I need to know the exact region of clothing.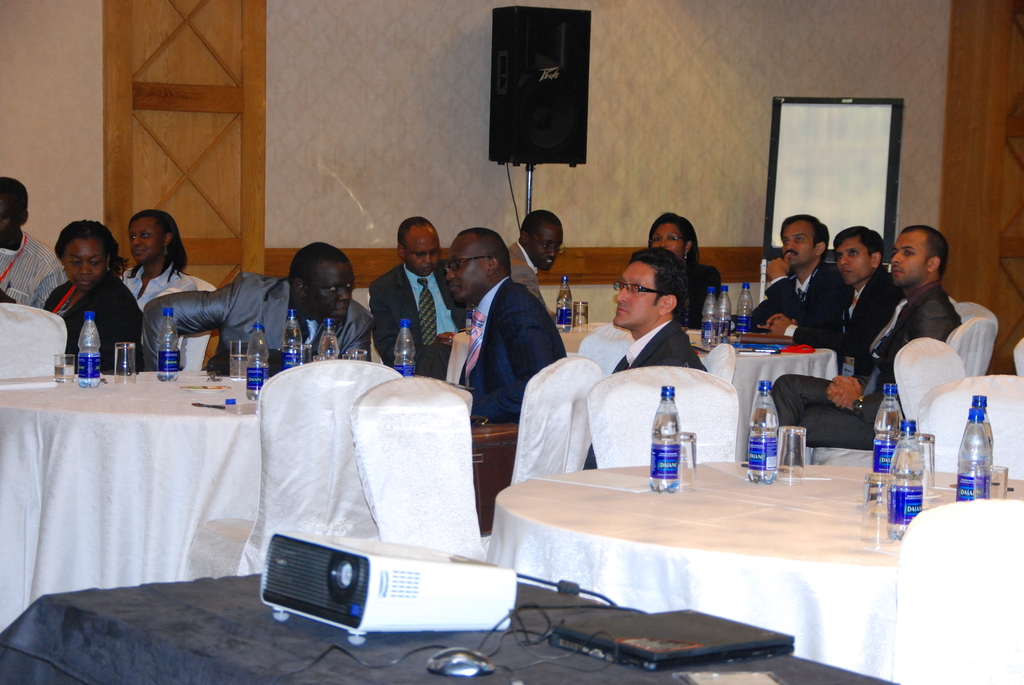
Region: locate(750, 270, 850, 349).
